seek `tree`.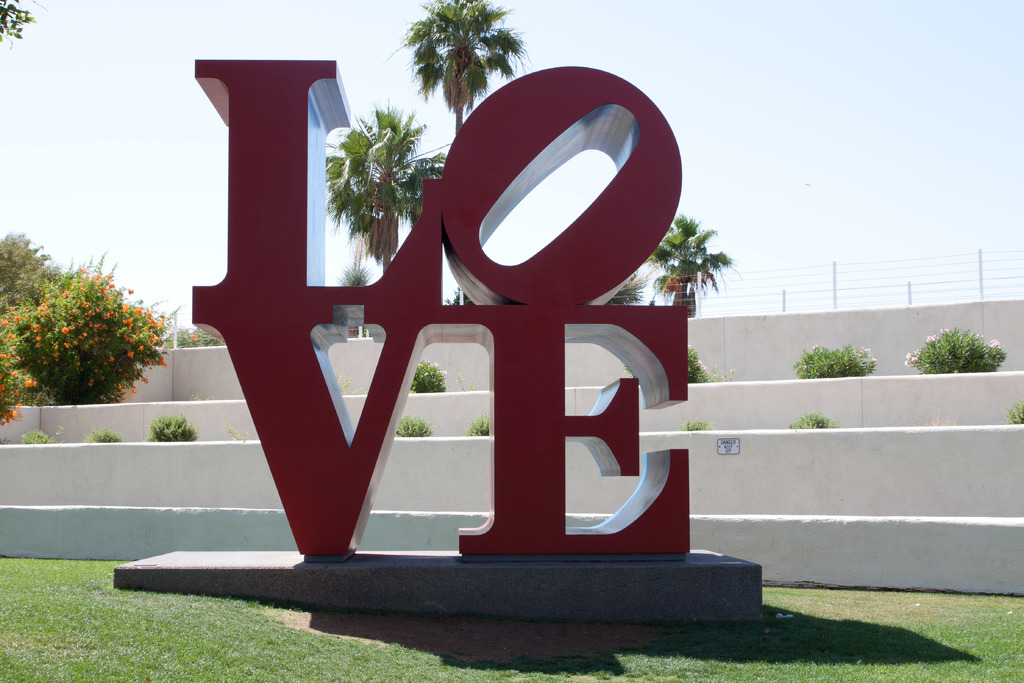
<region>0, 1, 49, 56</region>.
